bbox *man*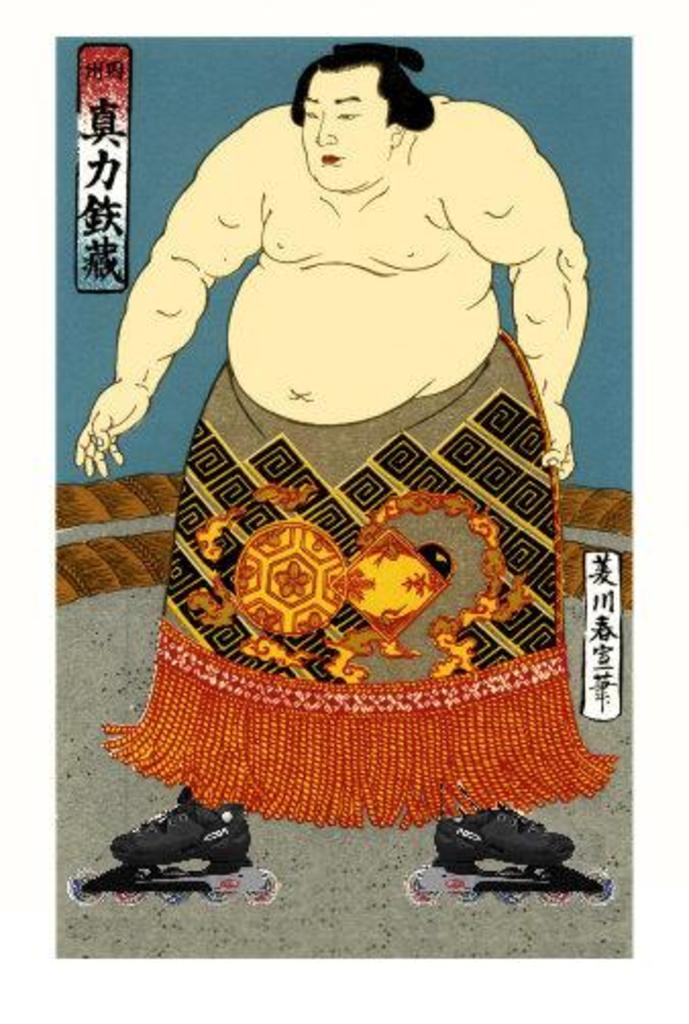
x1=90, y1=63, x2=605, y2=818
